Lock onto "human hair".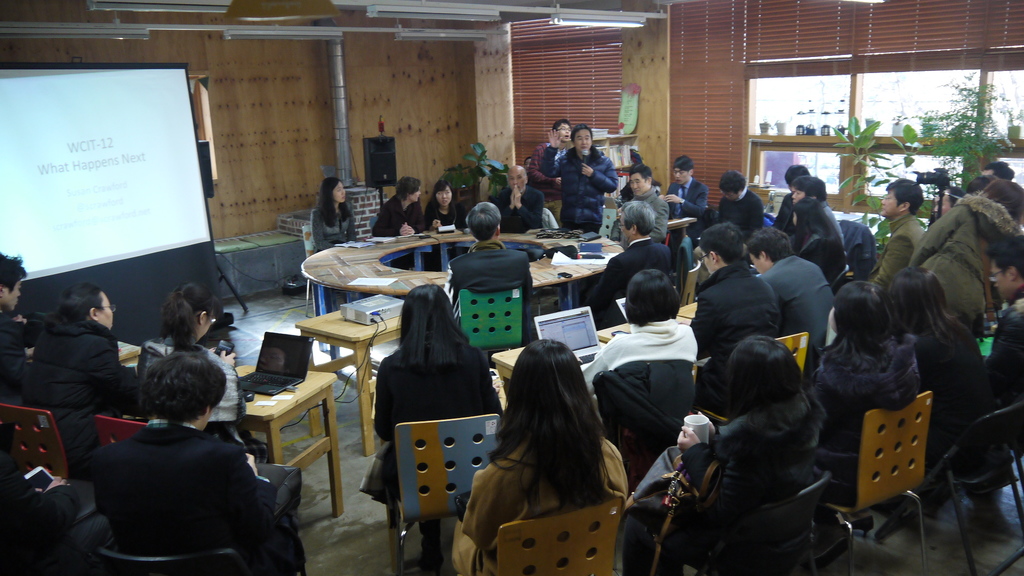
Locked: x1=791, y1=175, x2=832, y2=200.
